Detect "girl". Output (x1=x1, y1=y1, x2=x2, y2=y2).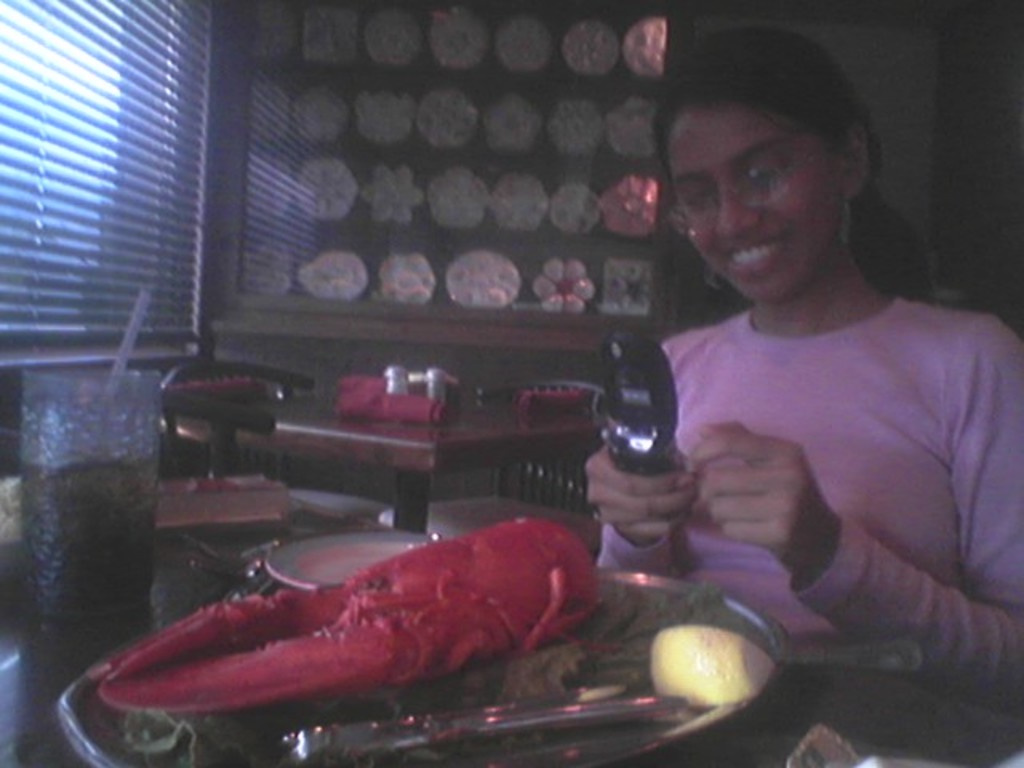
(x1=586, y1=26, x2=1022, y2=709).
